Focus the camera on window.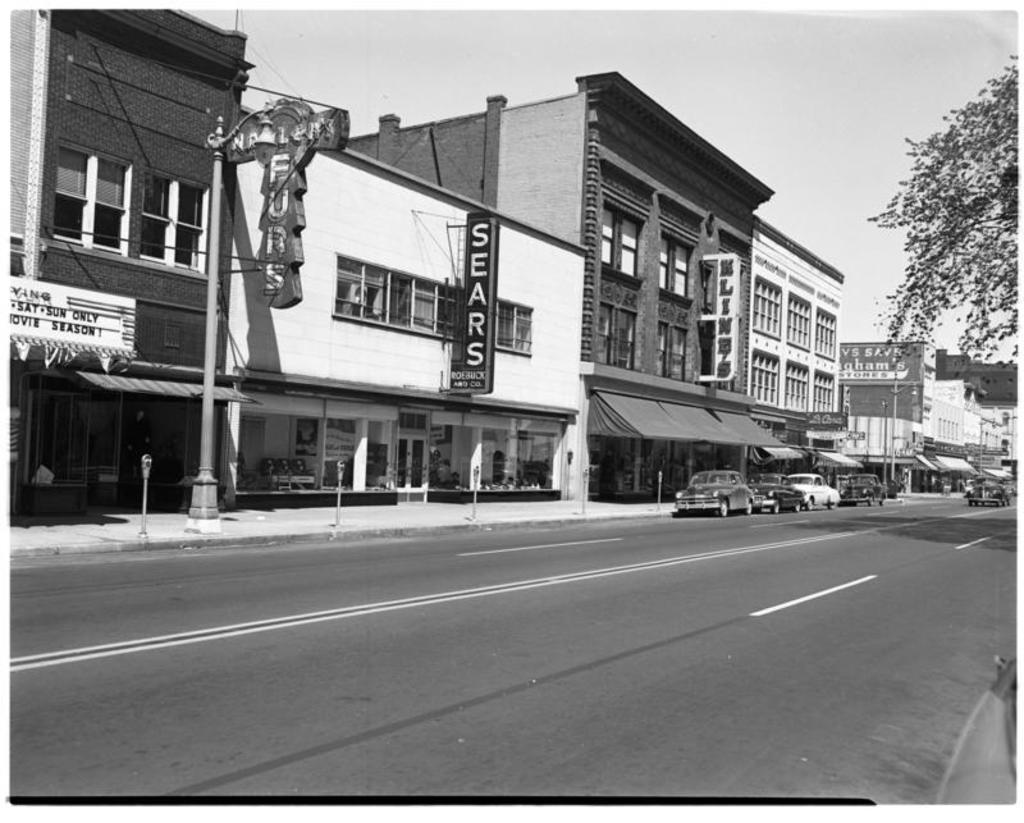
Focus region: (x1=599, y1=302, x2=643, y2=372).
